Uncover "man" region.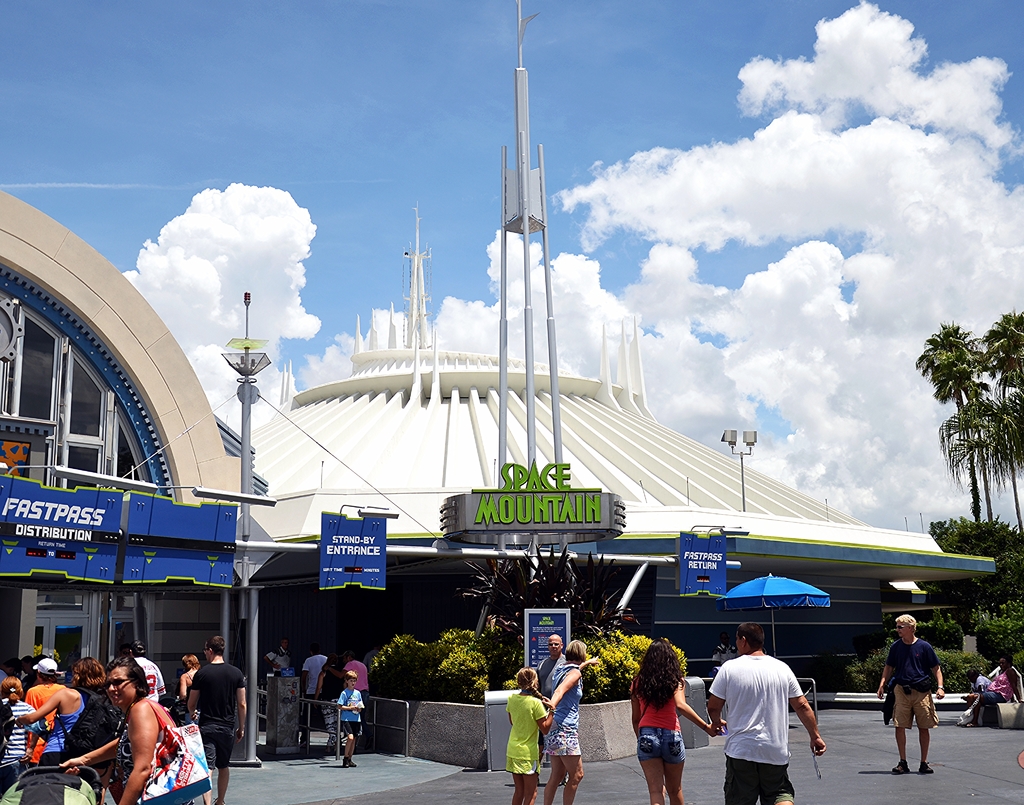
Uncovered: box=[300, 649, 328, 731].
